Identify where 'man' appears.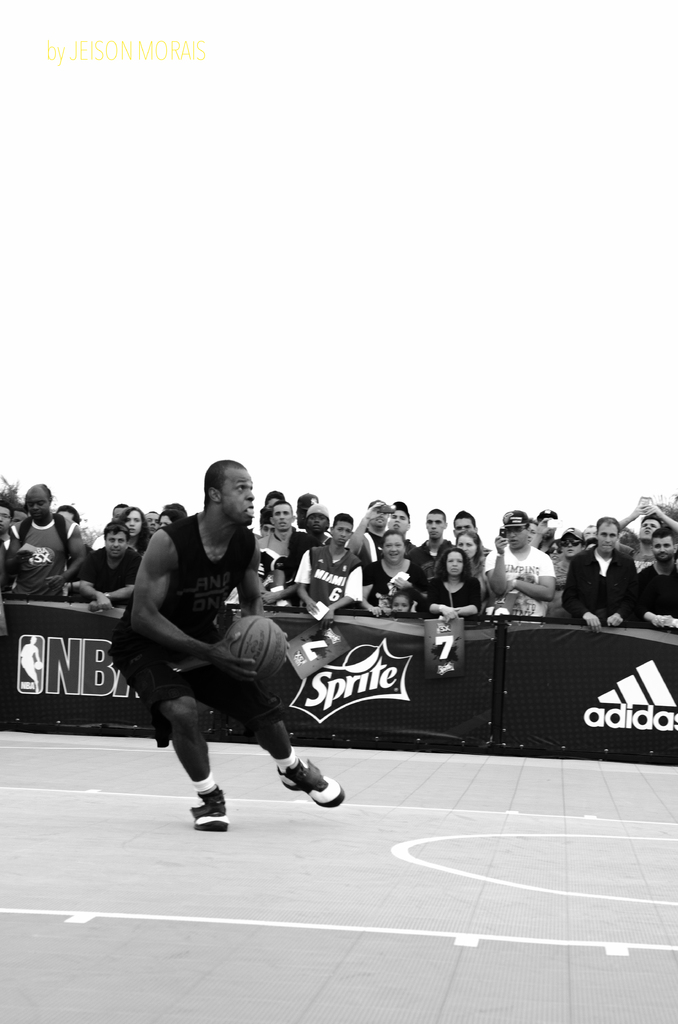
Appears at bbox=(362, 500, 392, 559).
